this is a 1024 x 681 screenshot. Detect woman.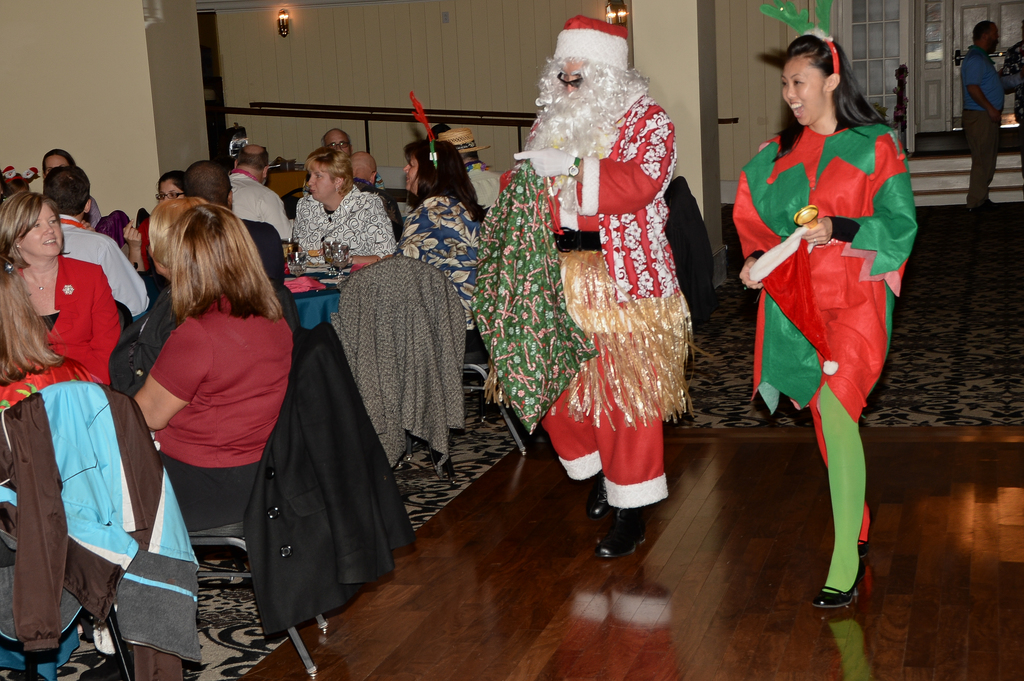
<region>401, 134, 484, 346</region>.
